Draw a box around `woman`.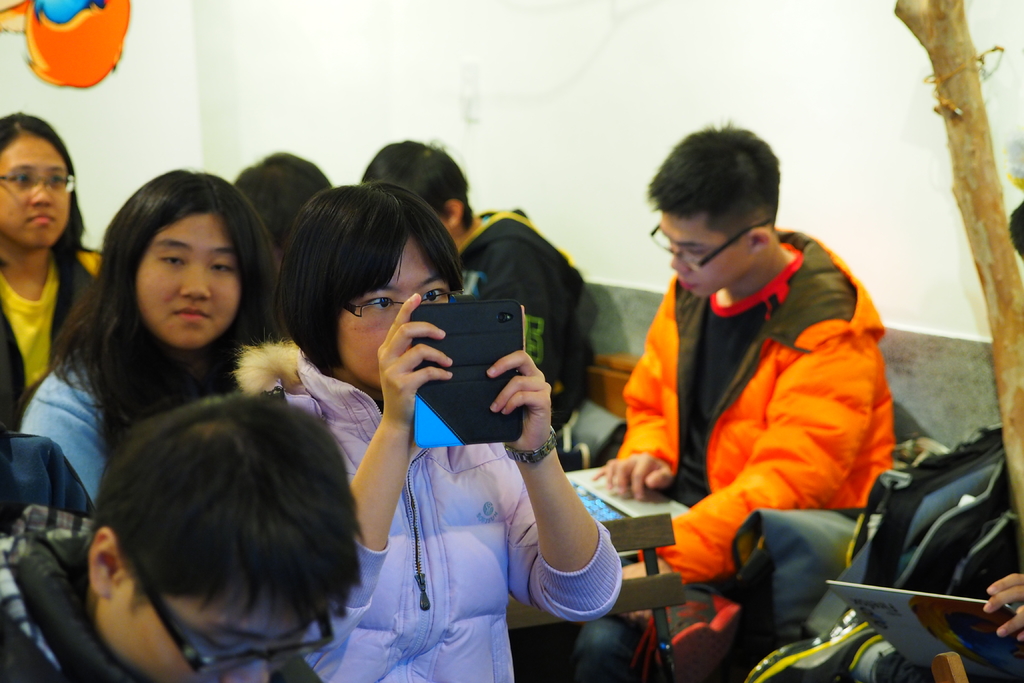
region(240, 179, 621, 682).
